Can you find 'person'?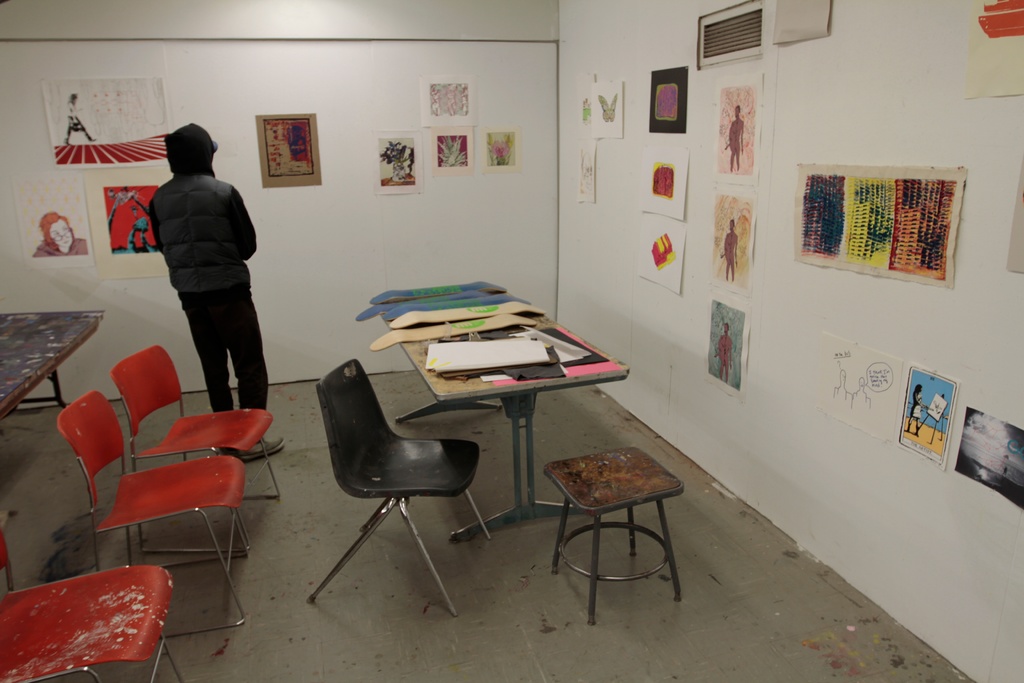
Yes, bounding box: x1=32, y1=211, x2=87, y2=254.
